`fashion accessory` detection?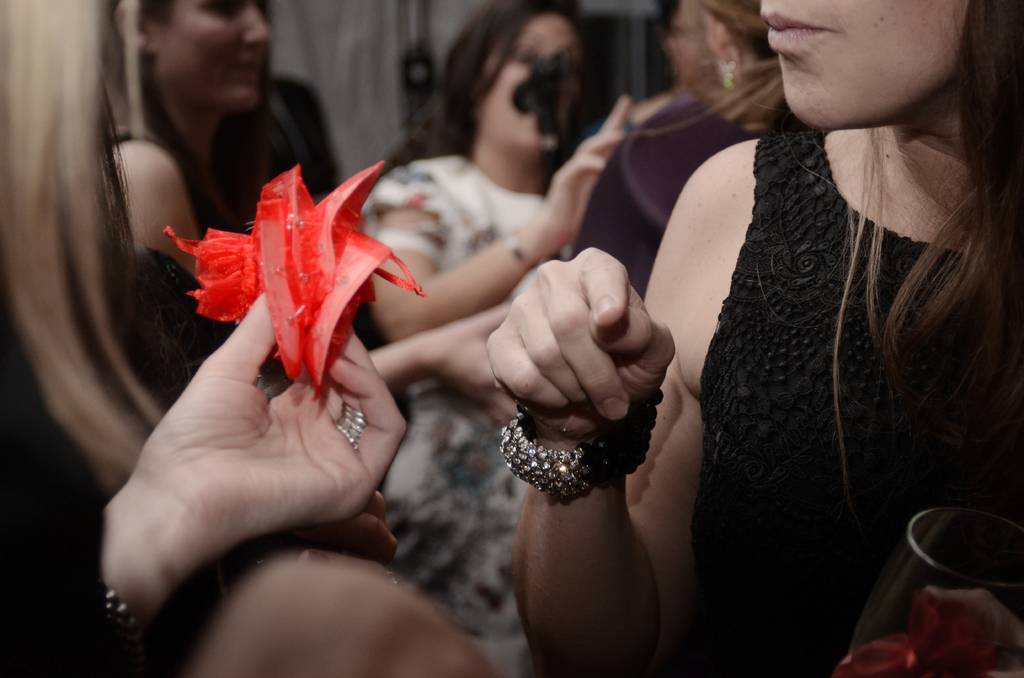
pyautogui.locateOnScreen(335, 401, 370, 453)
